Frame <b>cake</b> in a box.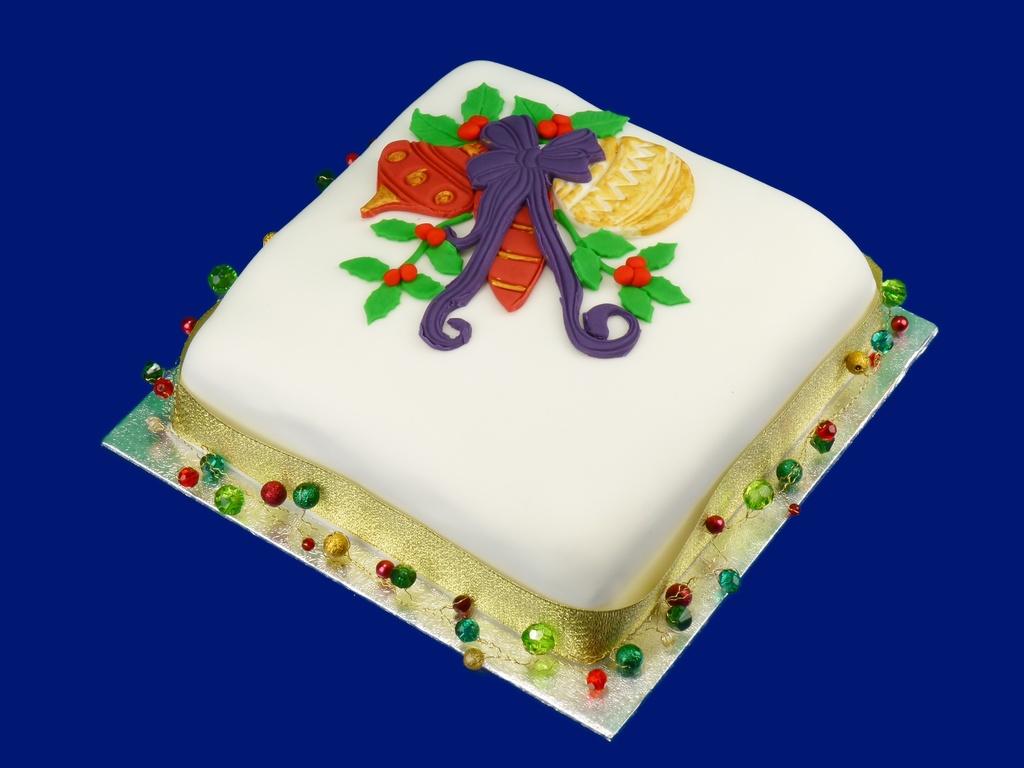
<box>173,56,884,669</box>.
